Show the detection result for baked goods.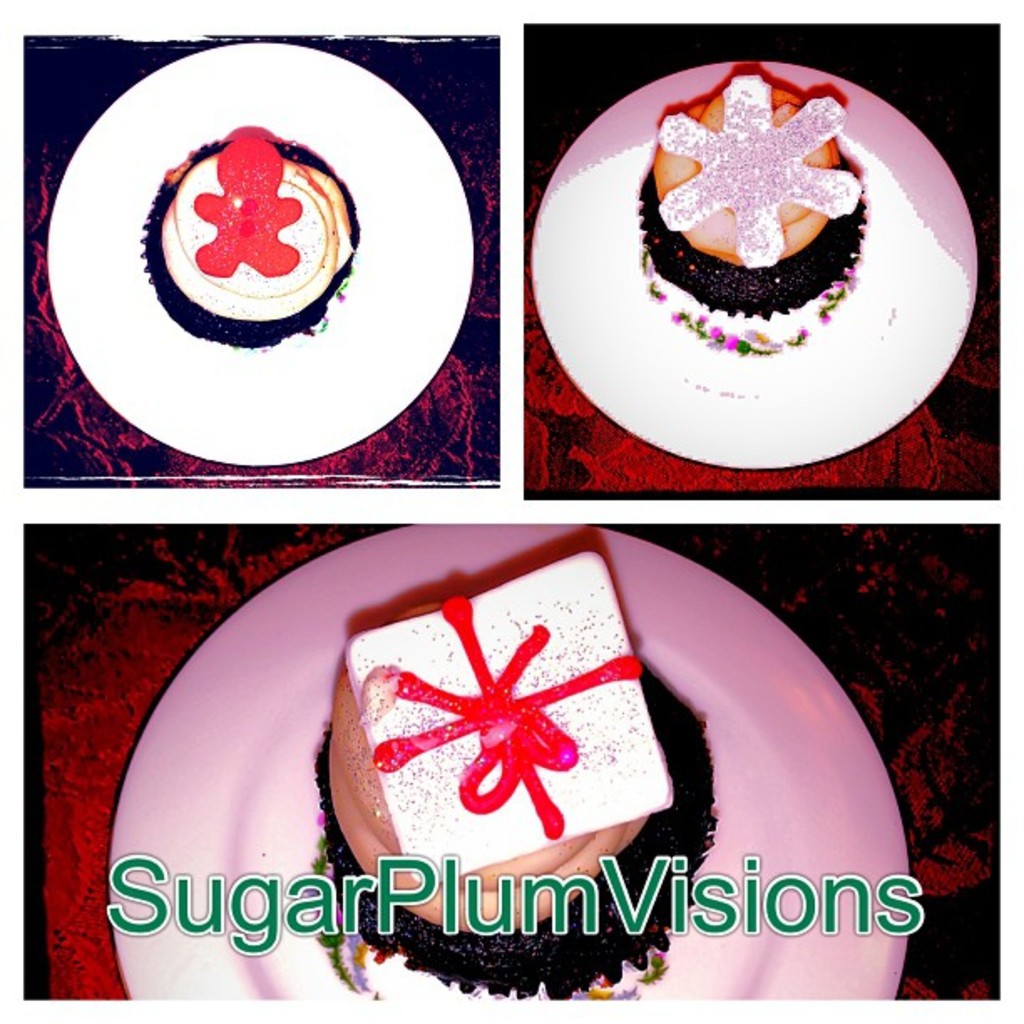
bbox=(634, 69, 865, 358).
